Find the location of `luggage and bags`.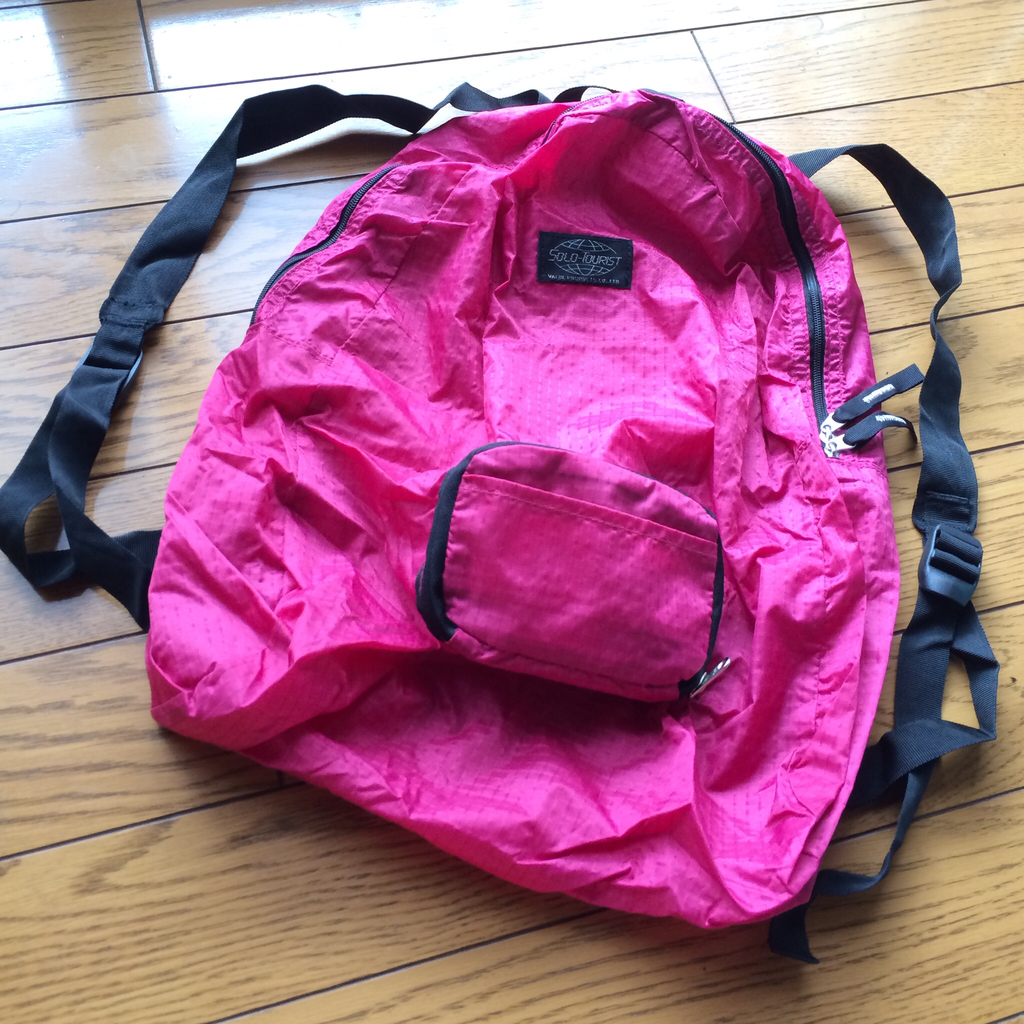
Location: 0 76 996 961.
